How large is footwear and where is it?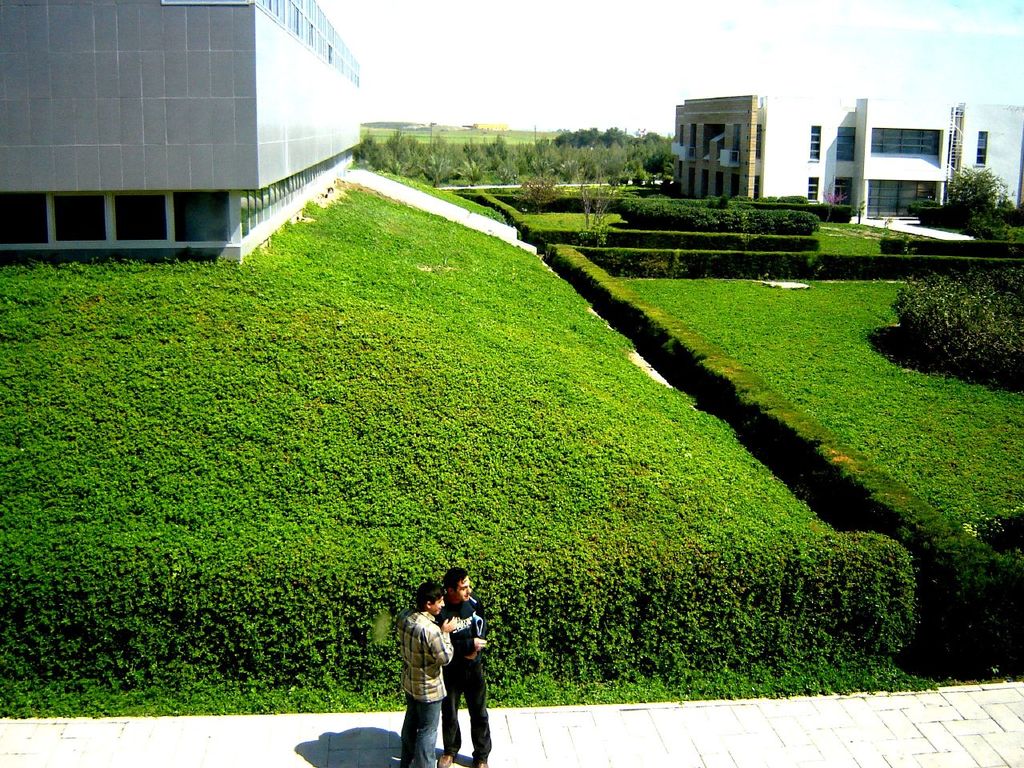
Bounding box: Rect(476, 758, 487, 767).
